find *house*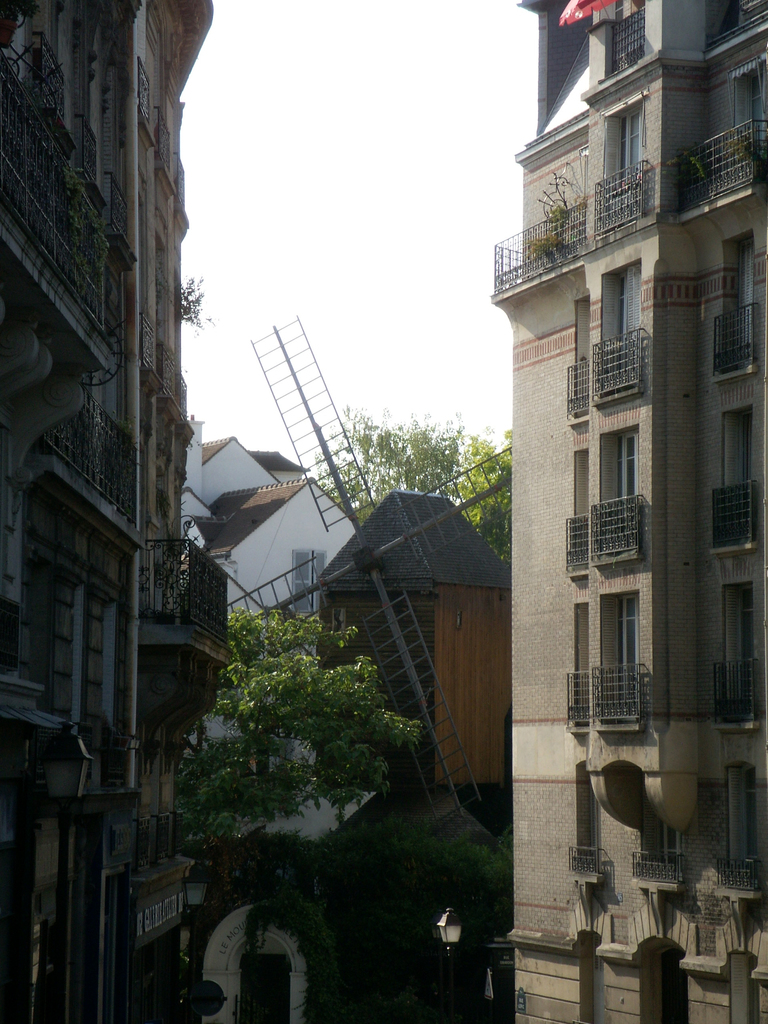
x1=0, y1=0, x2=231, y2=1023
